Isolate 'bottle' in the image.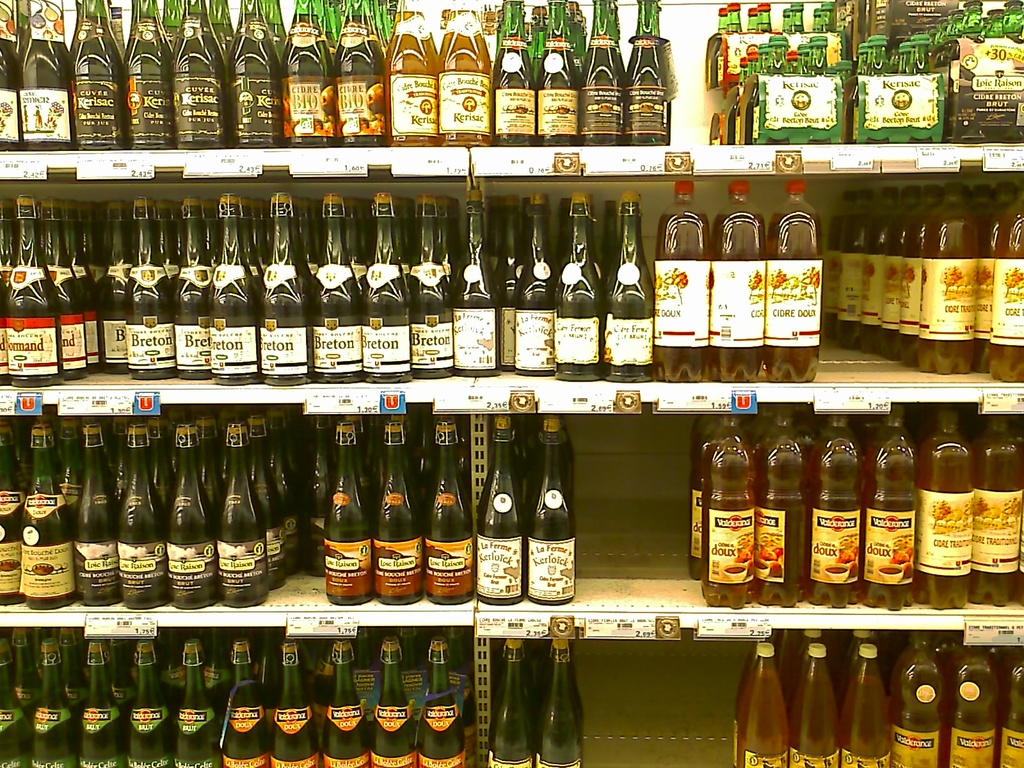
Isolated region: region(979, 183, 1011, 372).
